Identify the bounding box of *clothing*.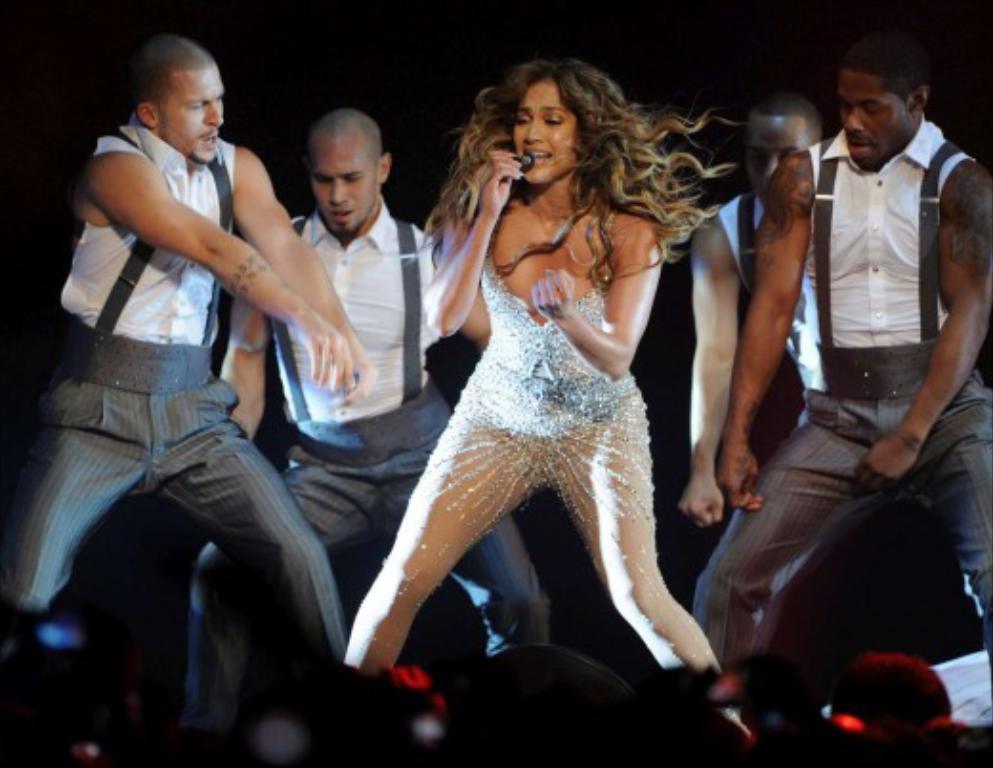
<box>687,115,991,686</box>.
